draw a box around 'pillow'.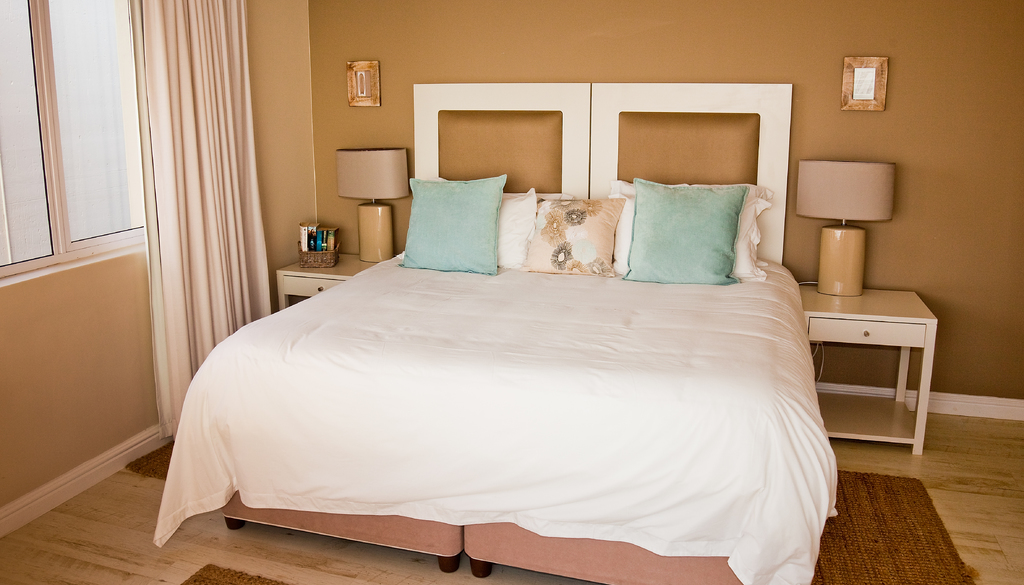
l=618, t=175, r=746, b=289.
